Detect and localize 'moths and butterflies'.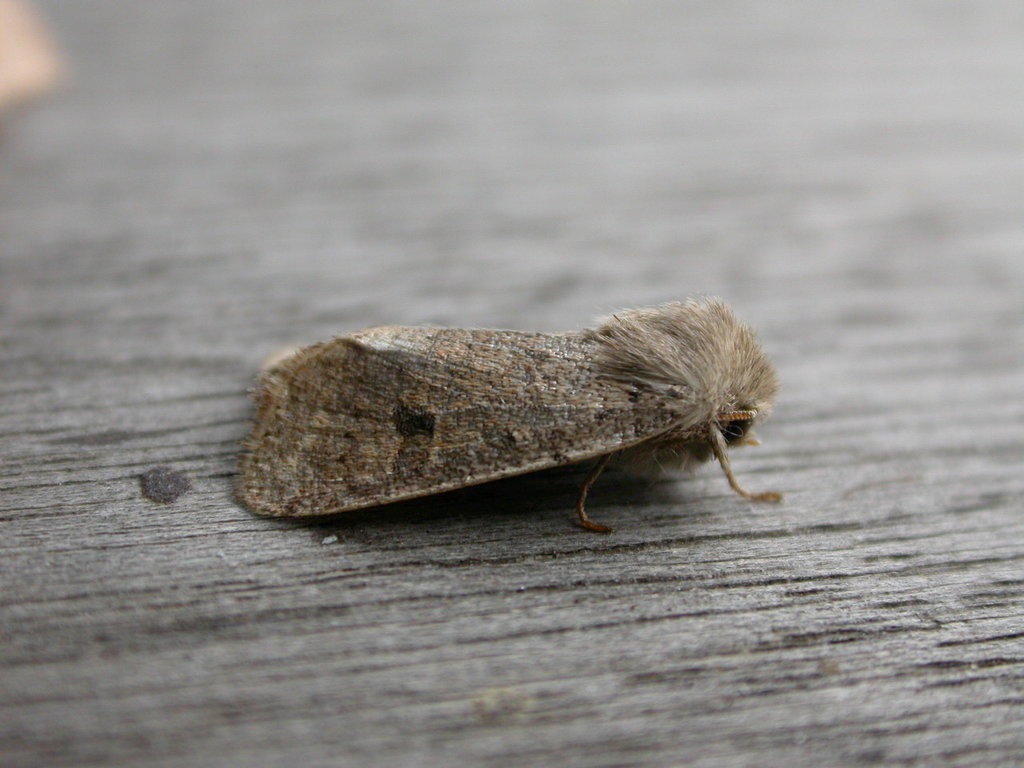
Localized at rect(230, 294, 790, 534).
